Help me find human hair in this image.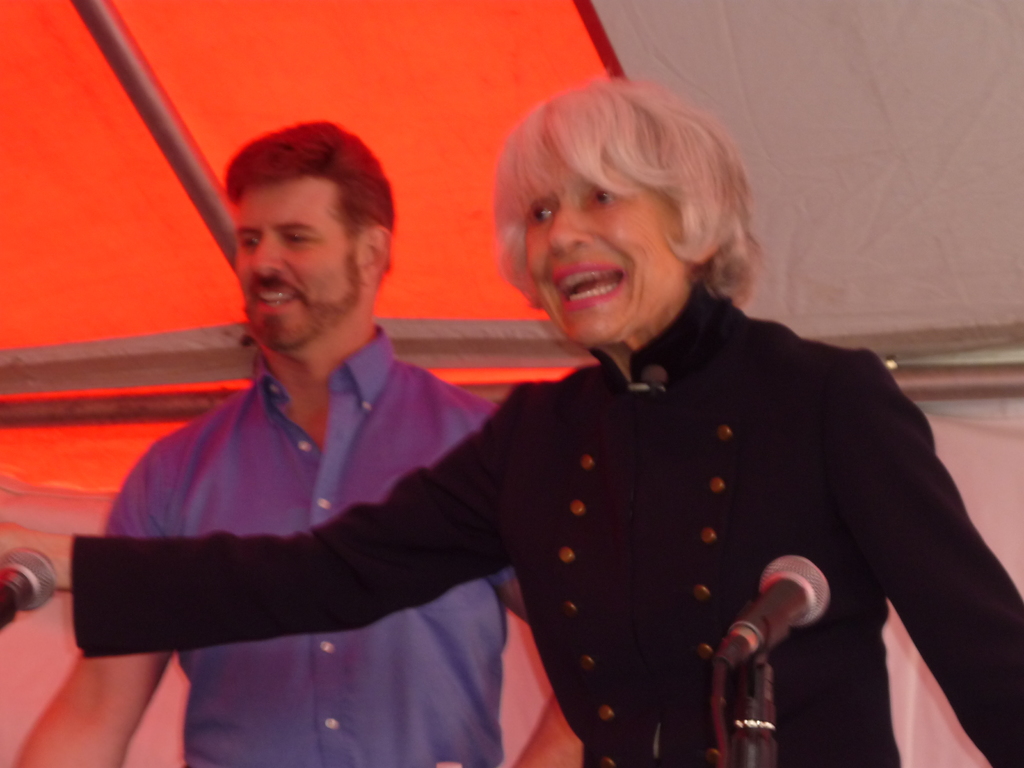
Found it: <box>227,116,390,271</box>.
